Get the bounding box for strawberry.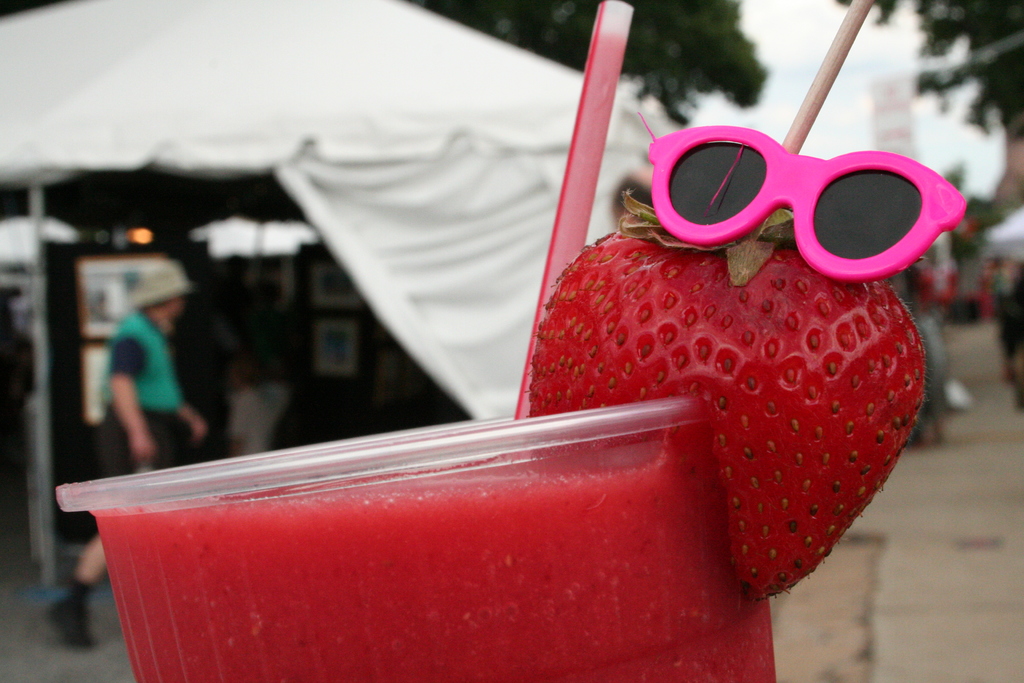
[515,203,943,566].
